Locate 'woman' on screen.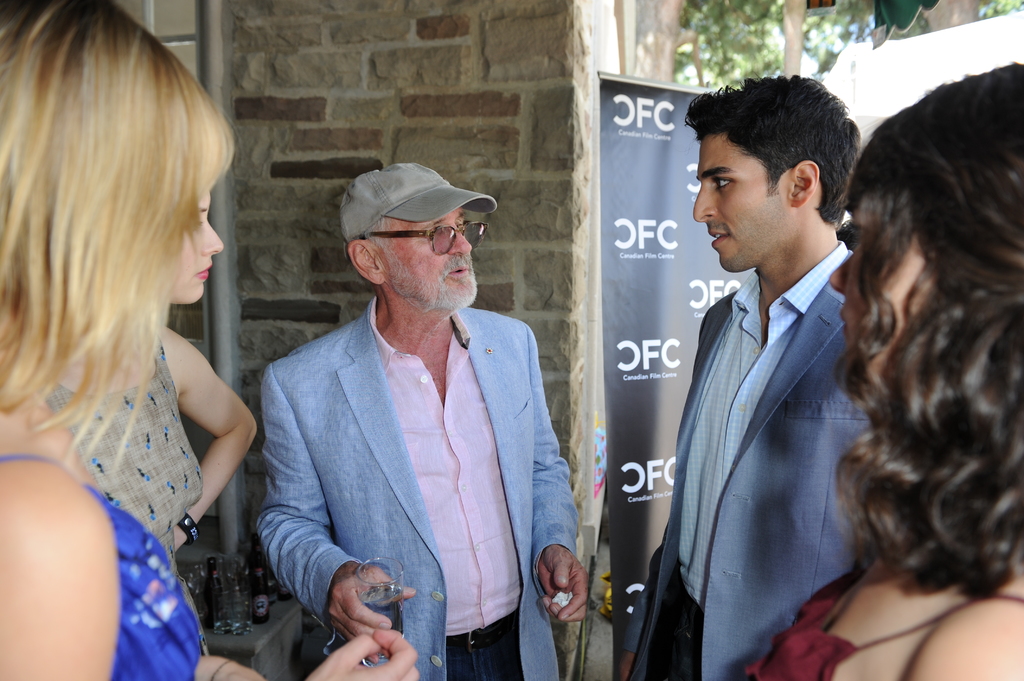
On screen at [792, 69, 1021, 678].
